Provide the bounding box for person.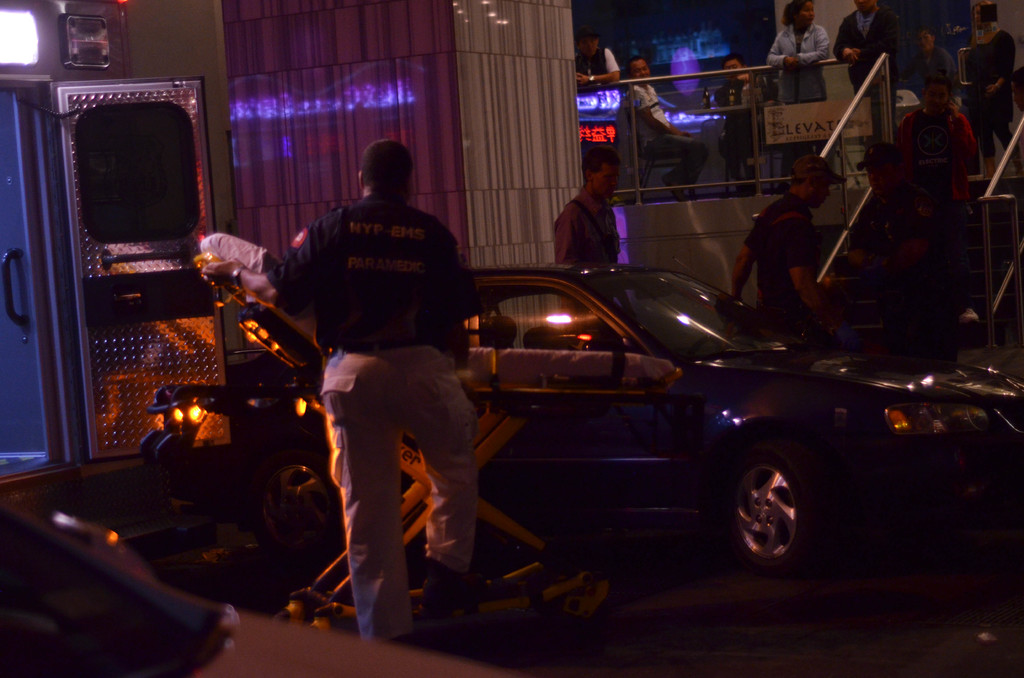
892,61,966,171.
